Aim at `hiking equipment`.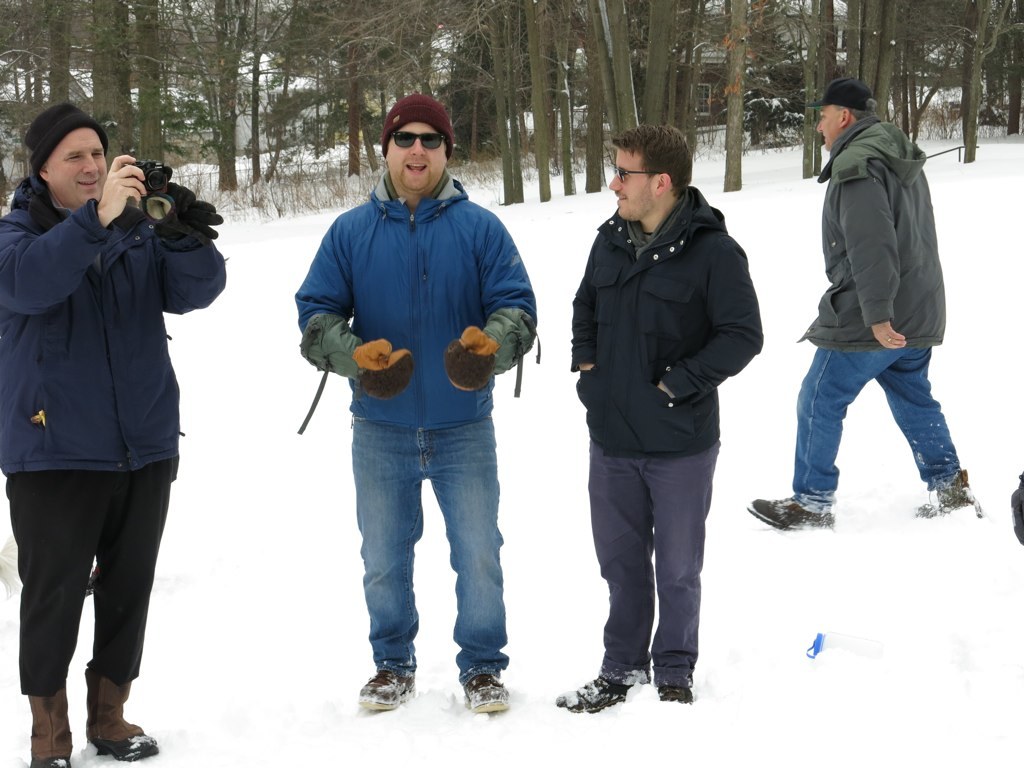
Aimed at l=918, t=474, r=977, b=519.
